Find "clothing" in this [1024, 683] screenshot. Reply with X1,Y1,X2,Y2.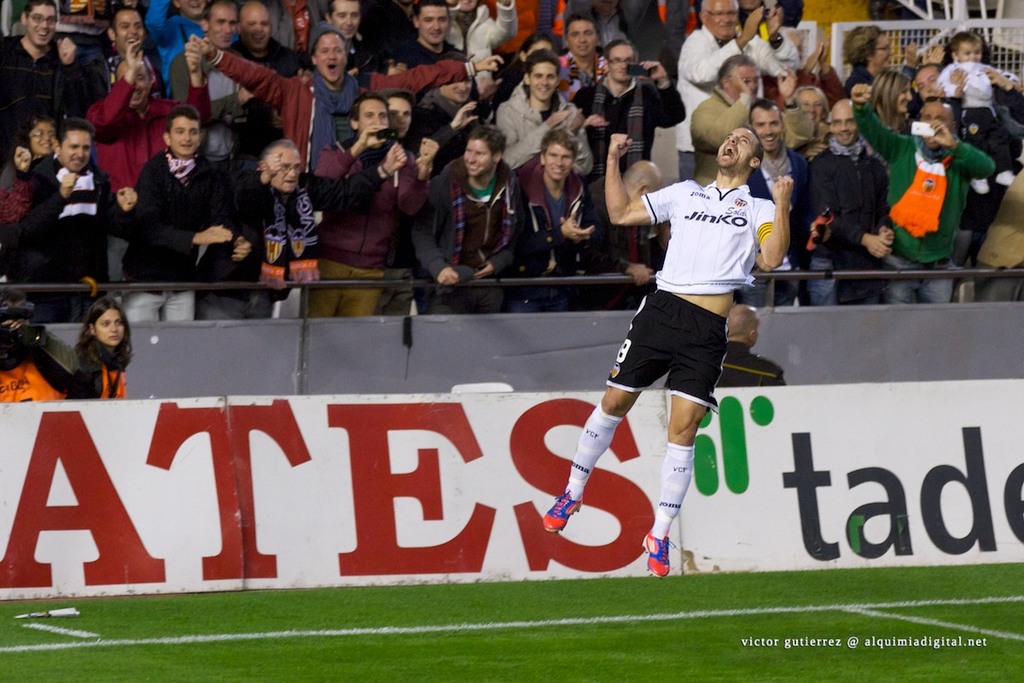
0,166,34,231.
